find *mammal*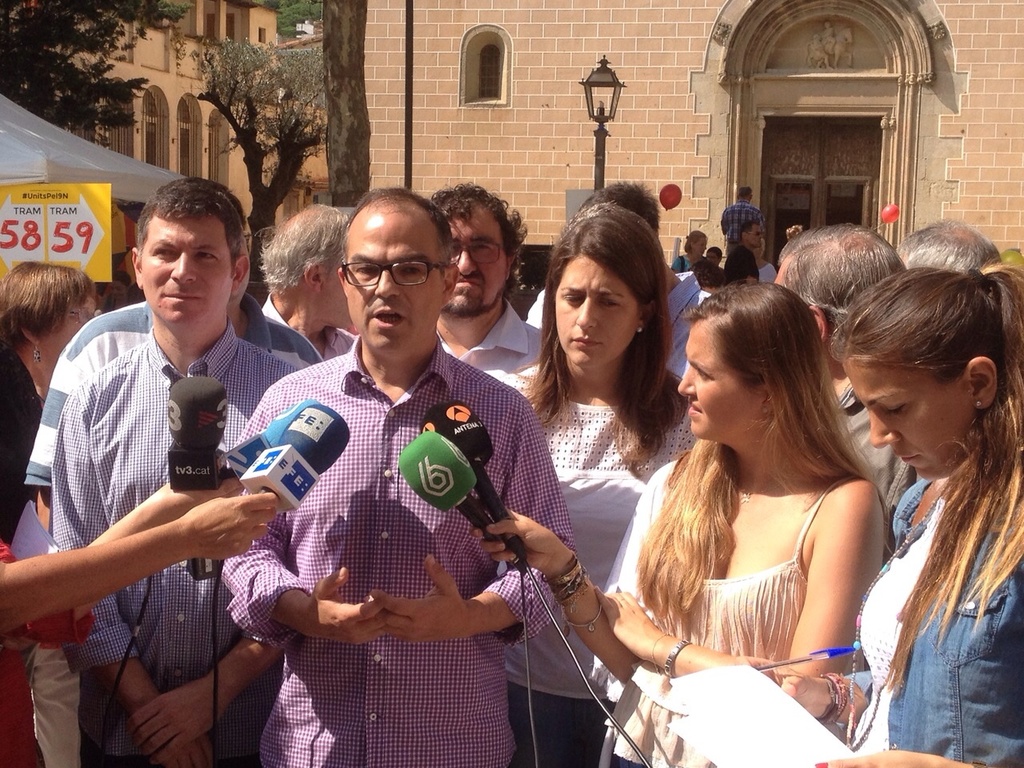
838, 244, 1023, 754
